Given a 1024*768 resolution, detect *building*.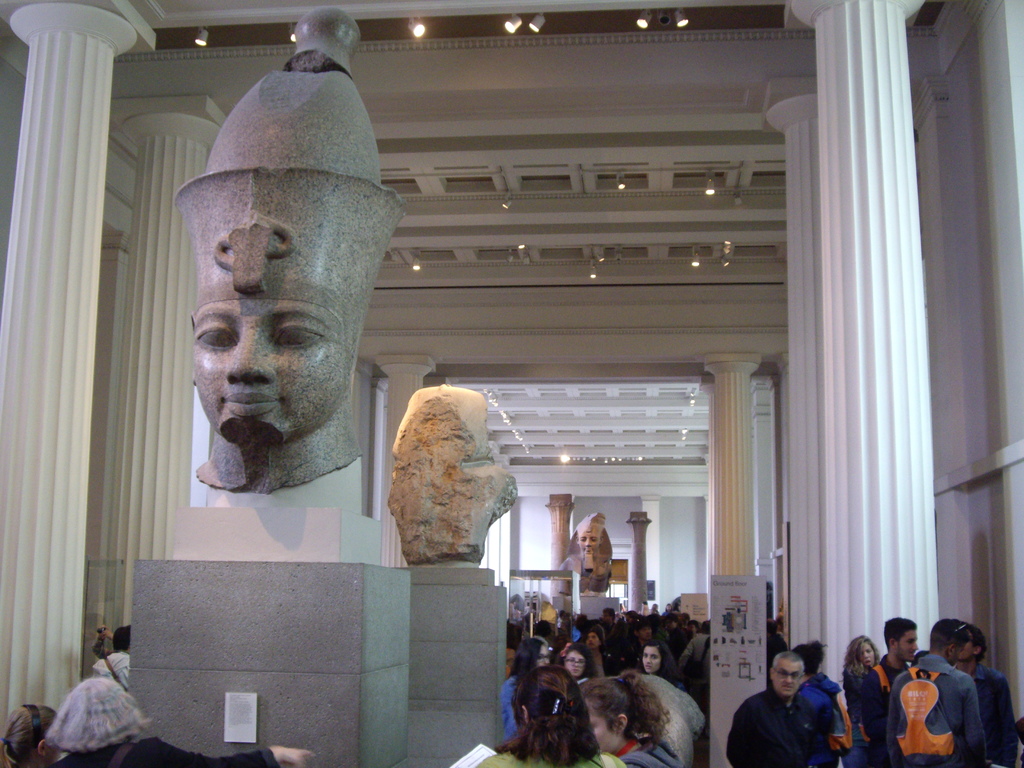
bbox(1, 0, 1023, 767).
